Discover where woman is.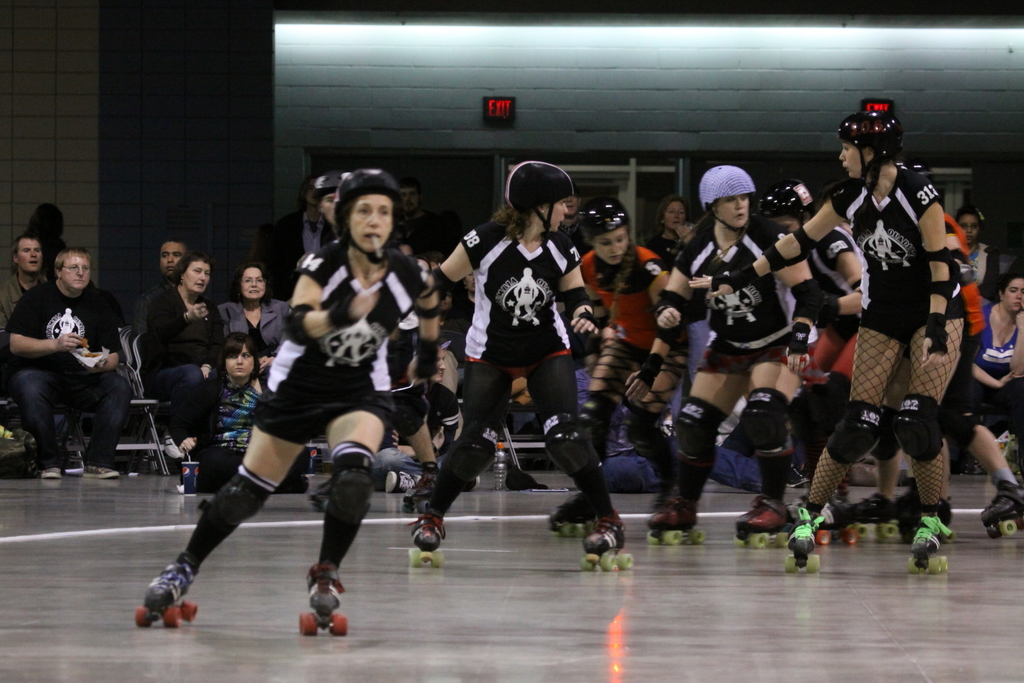
Discovered at 193:183:454:607.
